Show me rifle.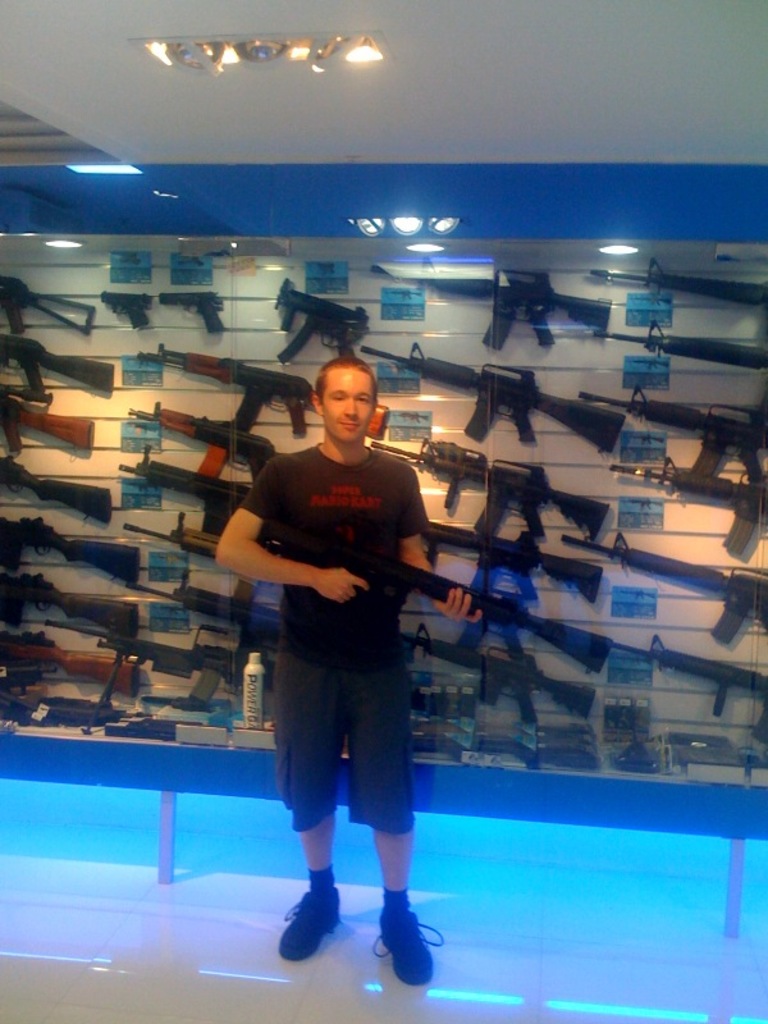
rifle is here: (left=0, top=572, right=140, bottom=644).
